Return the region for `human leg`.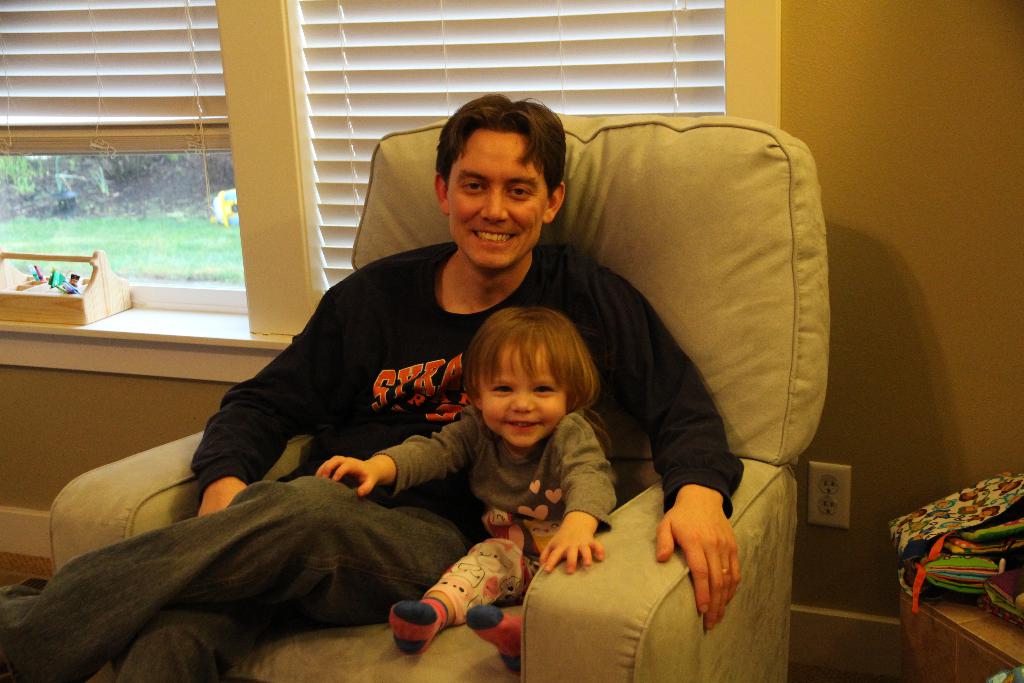
box=[0, 472, 465, 680].
